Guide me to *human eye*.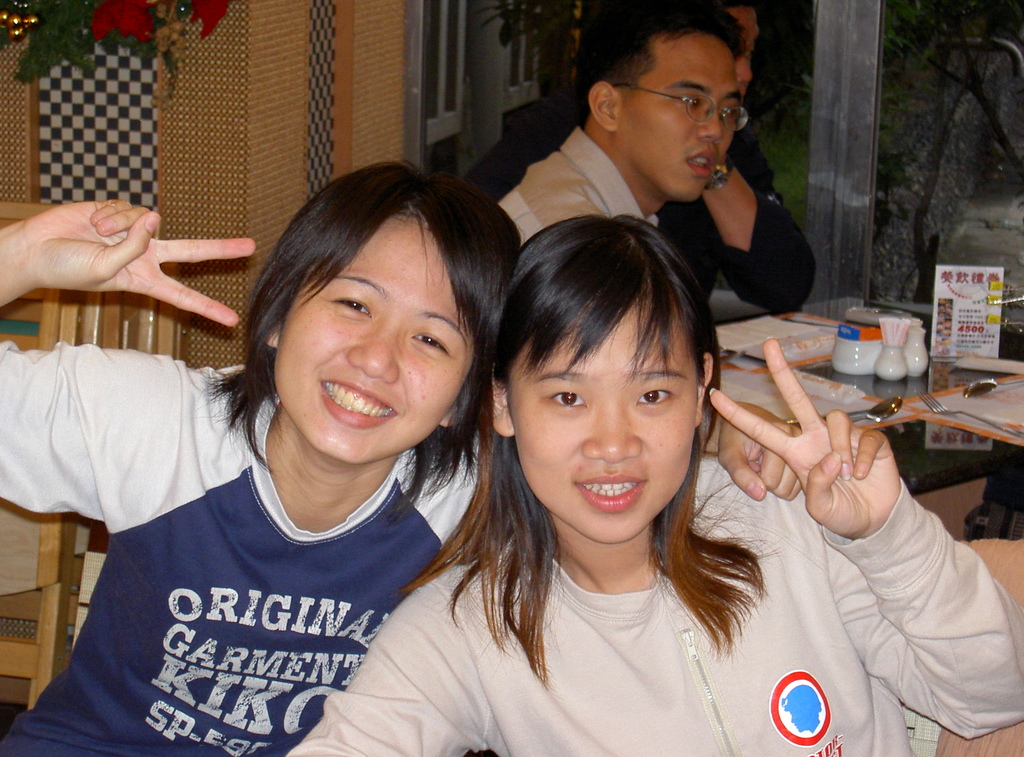
Guidance: x1=681, y1=90, x2=702, y2=112.
